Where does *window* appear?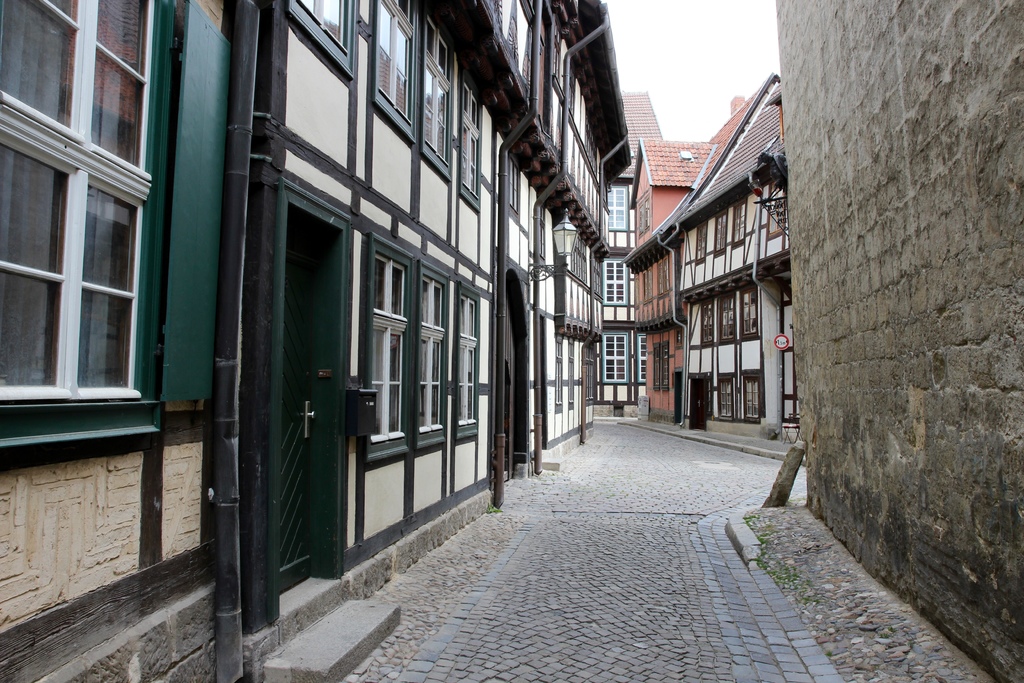
Appears at left=604, top=257, right=624, bottom=306.
